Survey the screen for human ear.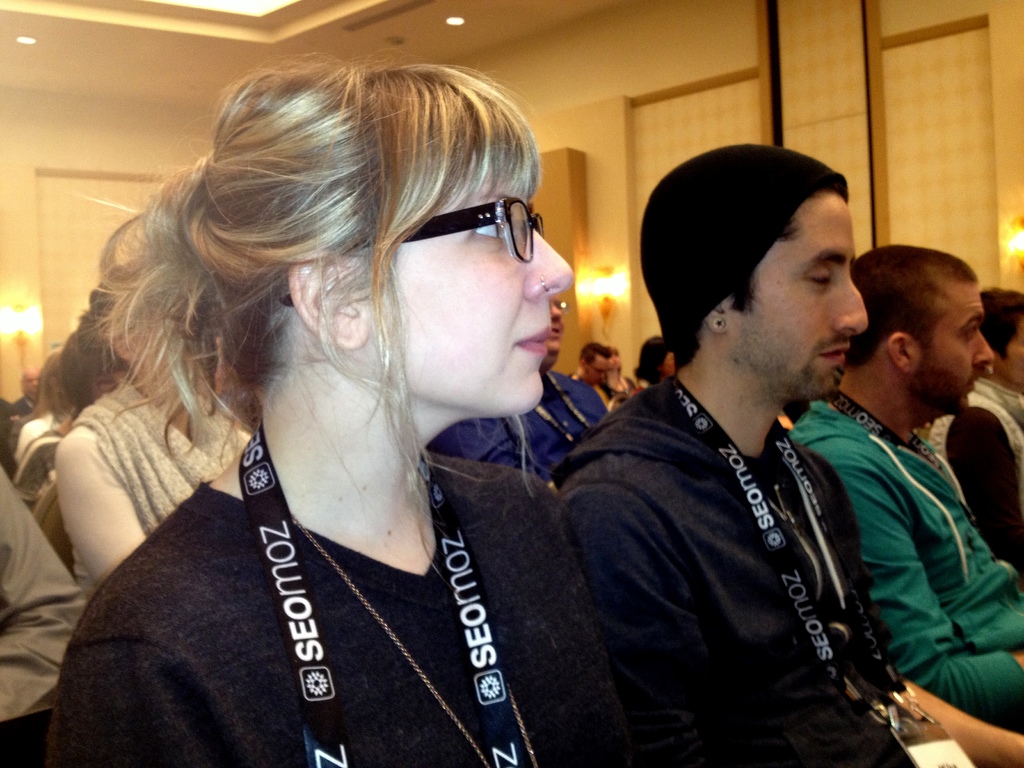
Survey found: select_region(888, 331, 908, 373).
